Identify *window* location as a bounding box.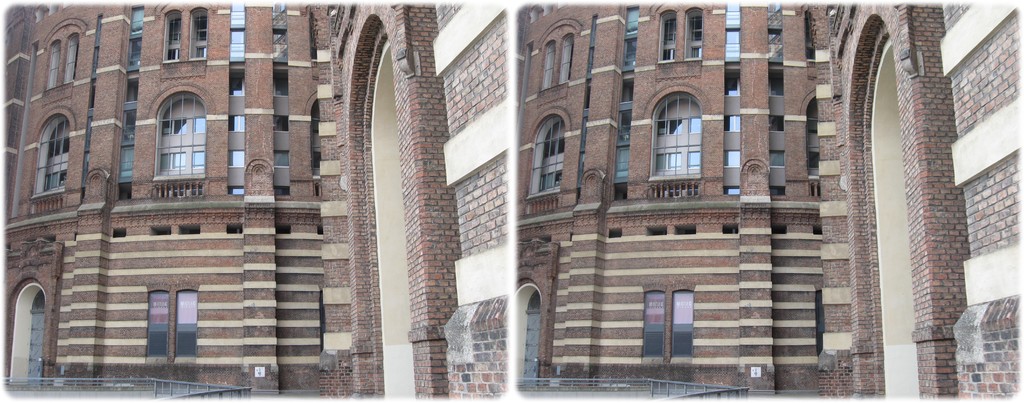
518,105,563,202.
